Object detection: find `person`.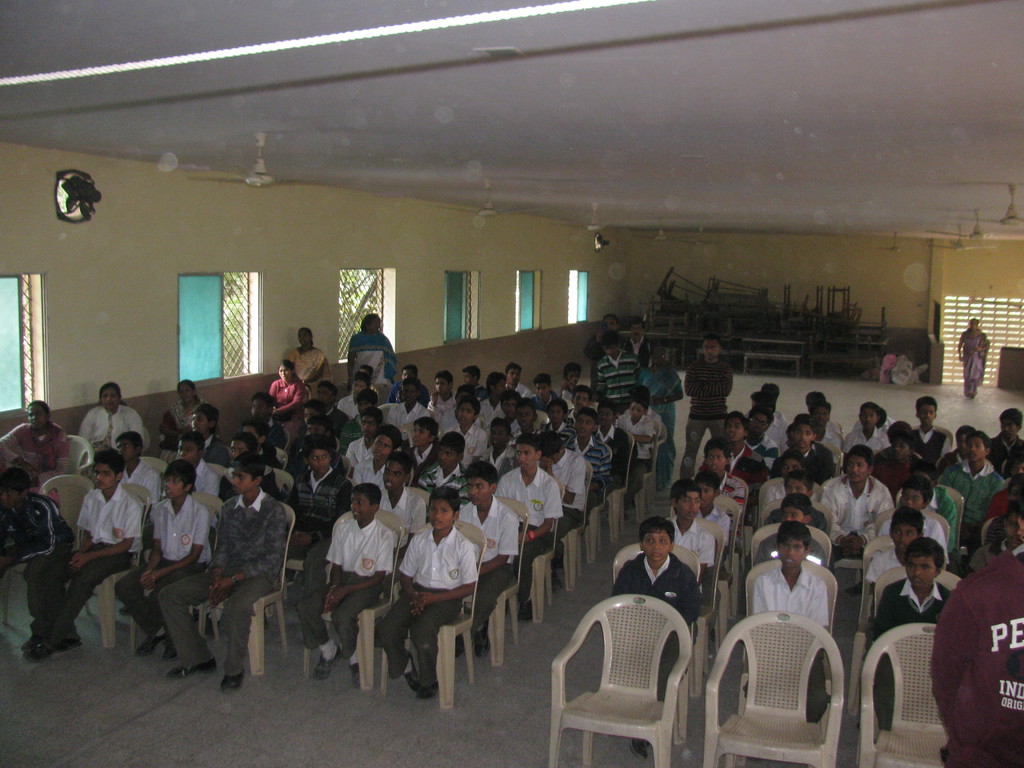
BBox(640, 351, 685, 461).
